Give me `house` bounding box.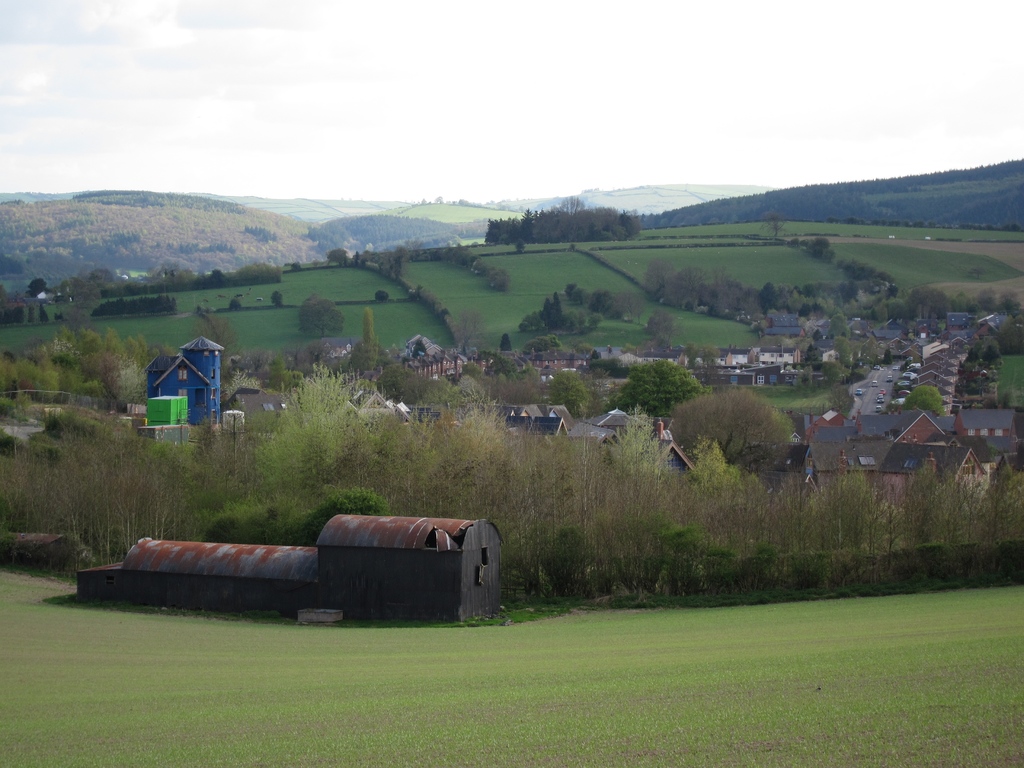
808:317:868:395.
